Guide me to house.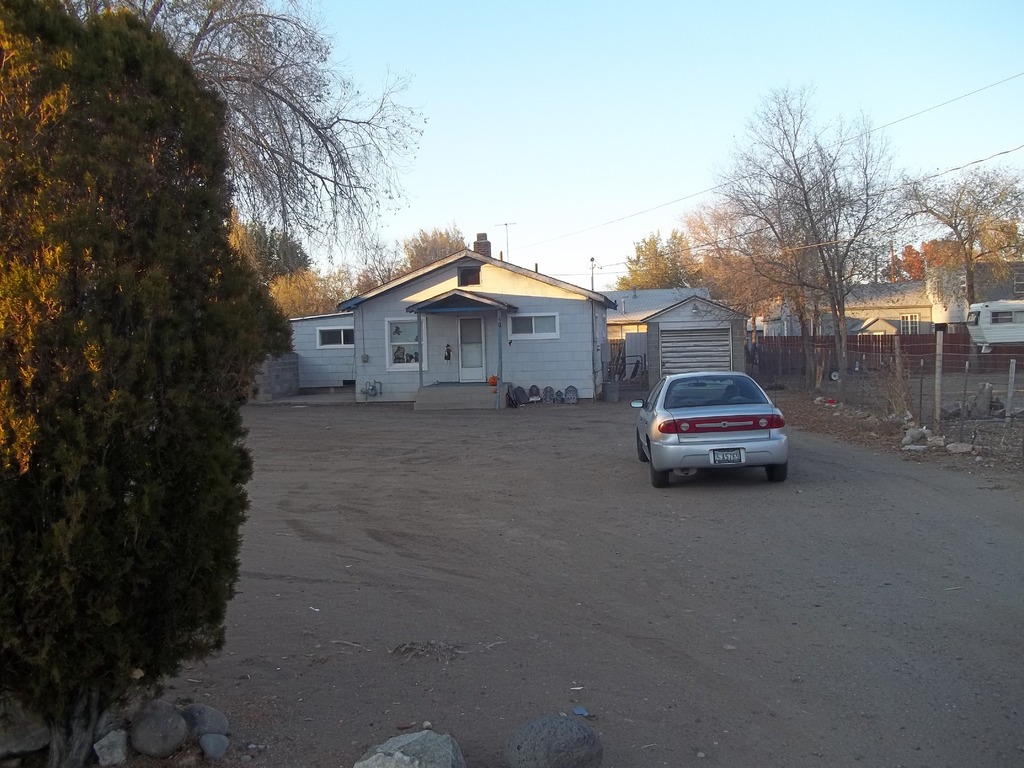
Guidance: {"x1": 614, "y1": 284, "x2": 748, "y2": 390}.
